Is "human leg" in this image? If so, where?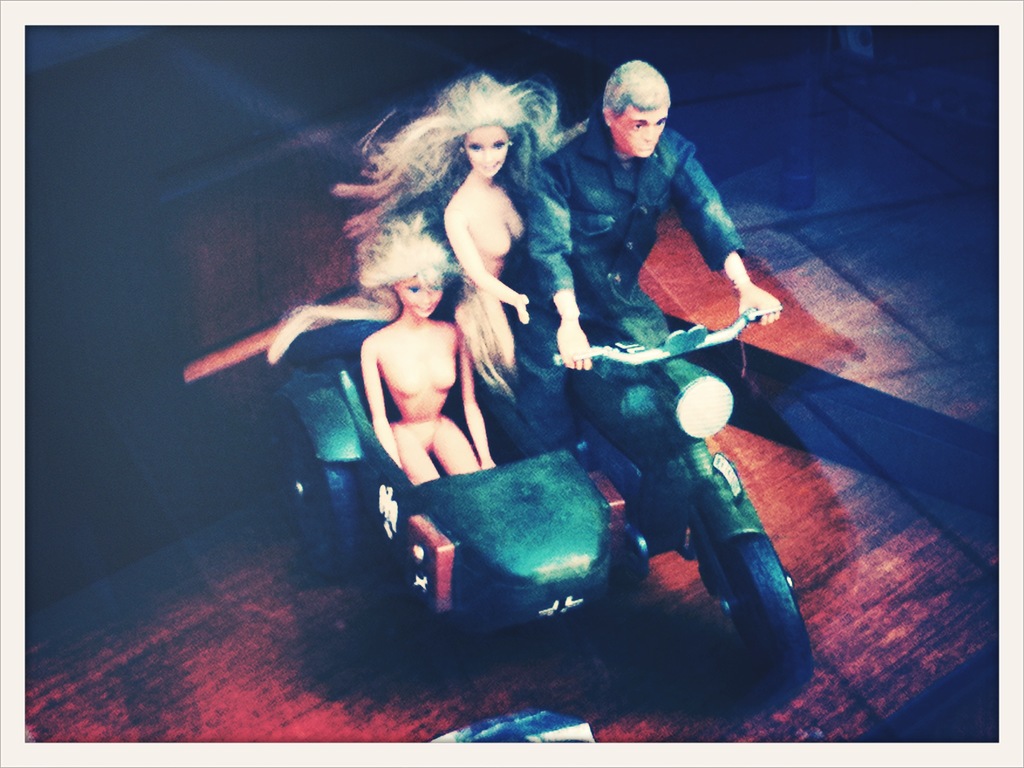
Yes, at {"x1": 591, "y1": 275, "x2": 674, "y2": 346}.
